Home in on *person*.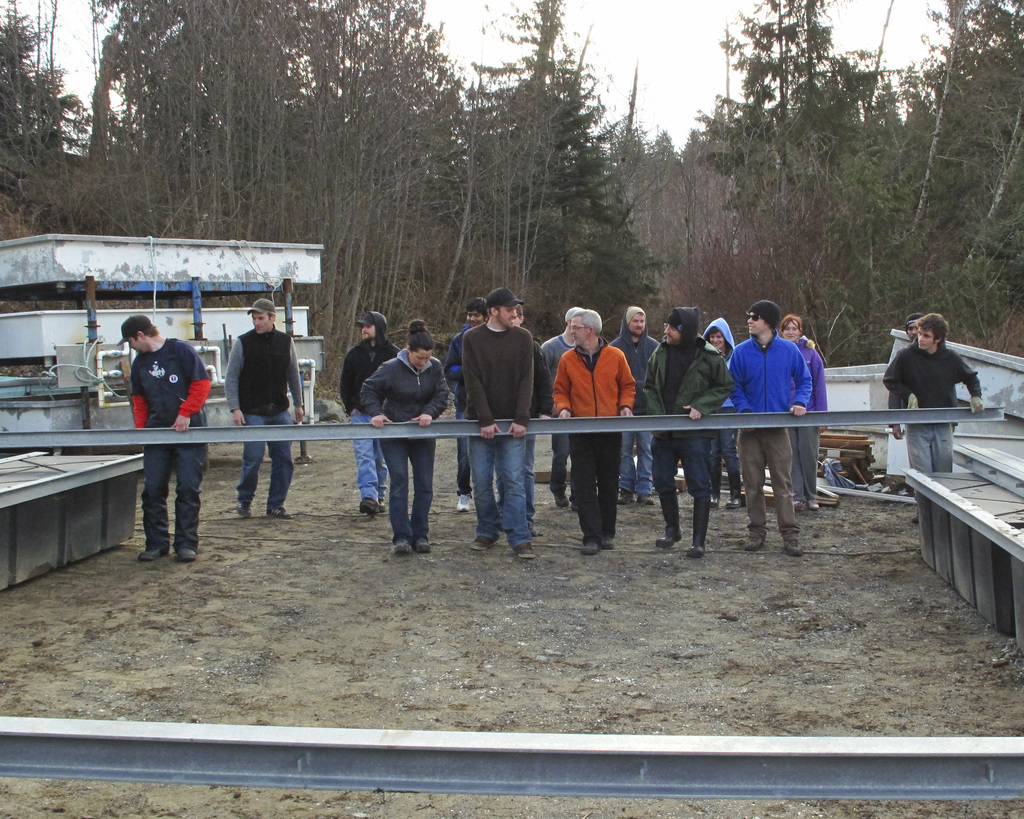
Homed in at (615,303,662,507).
